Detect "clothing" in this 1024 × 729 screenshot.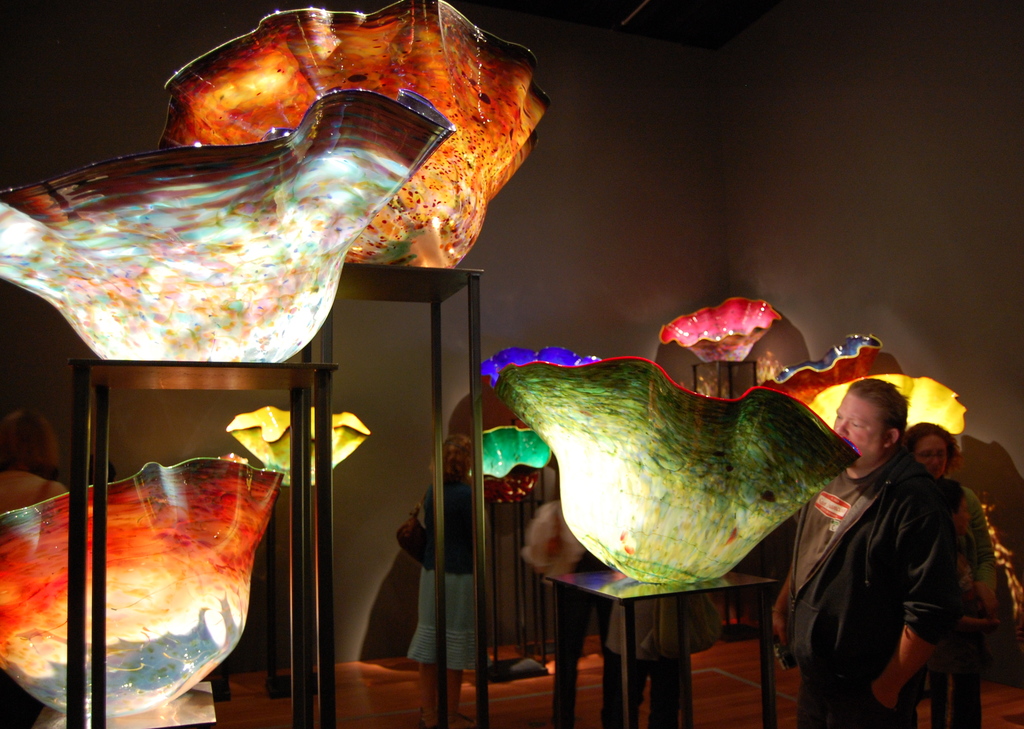
Detection: [left=920, top=473, right=994, bottom=682].
